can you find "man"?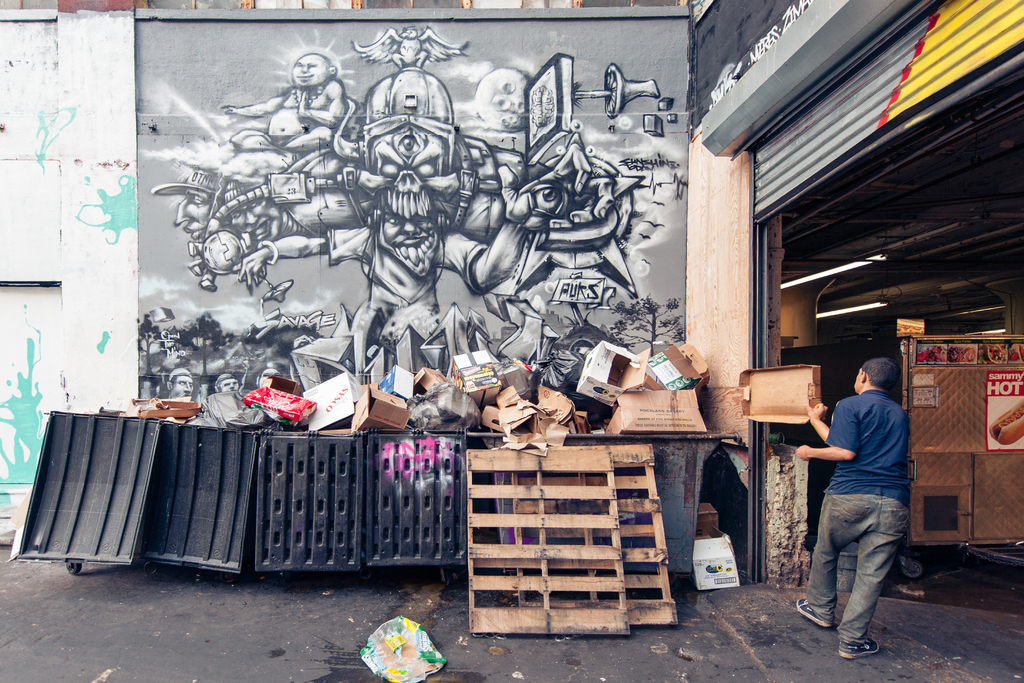
Yes, bounding box: bbox=[801, 357, 927, 662].
